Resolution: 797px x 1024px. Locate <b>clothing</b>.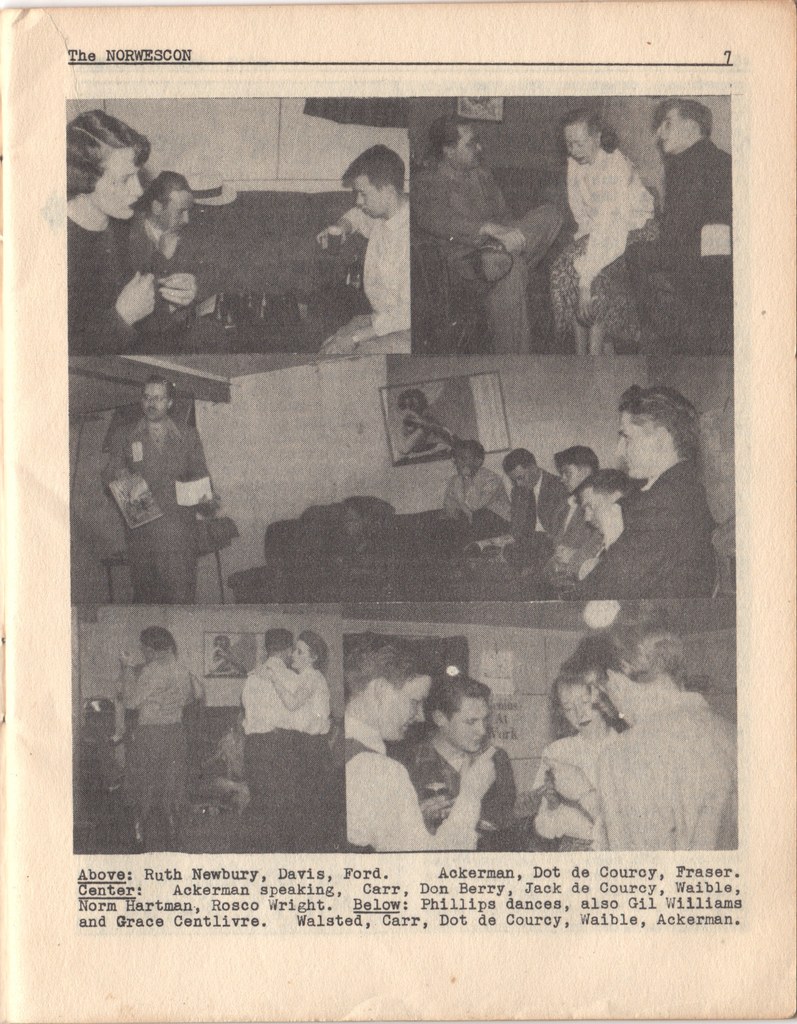
BBox(248, 660, 307, 825).
